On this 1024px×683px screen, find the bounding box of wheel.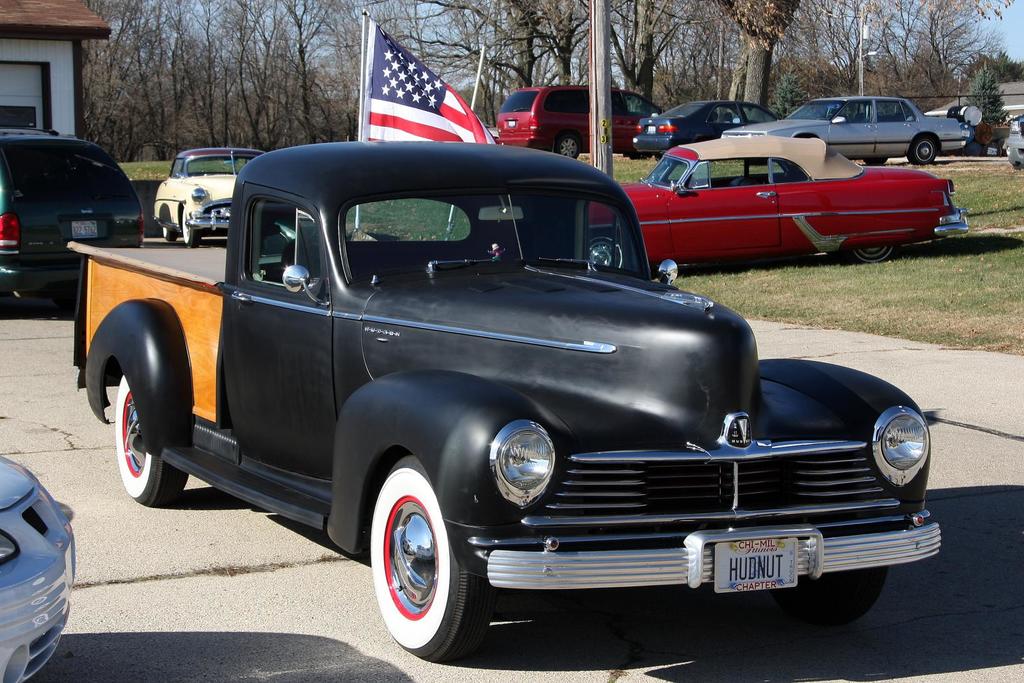
Bounding box: [908,133,939,169].
